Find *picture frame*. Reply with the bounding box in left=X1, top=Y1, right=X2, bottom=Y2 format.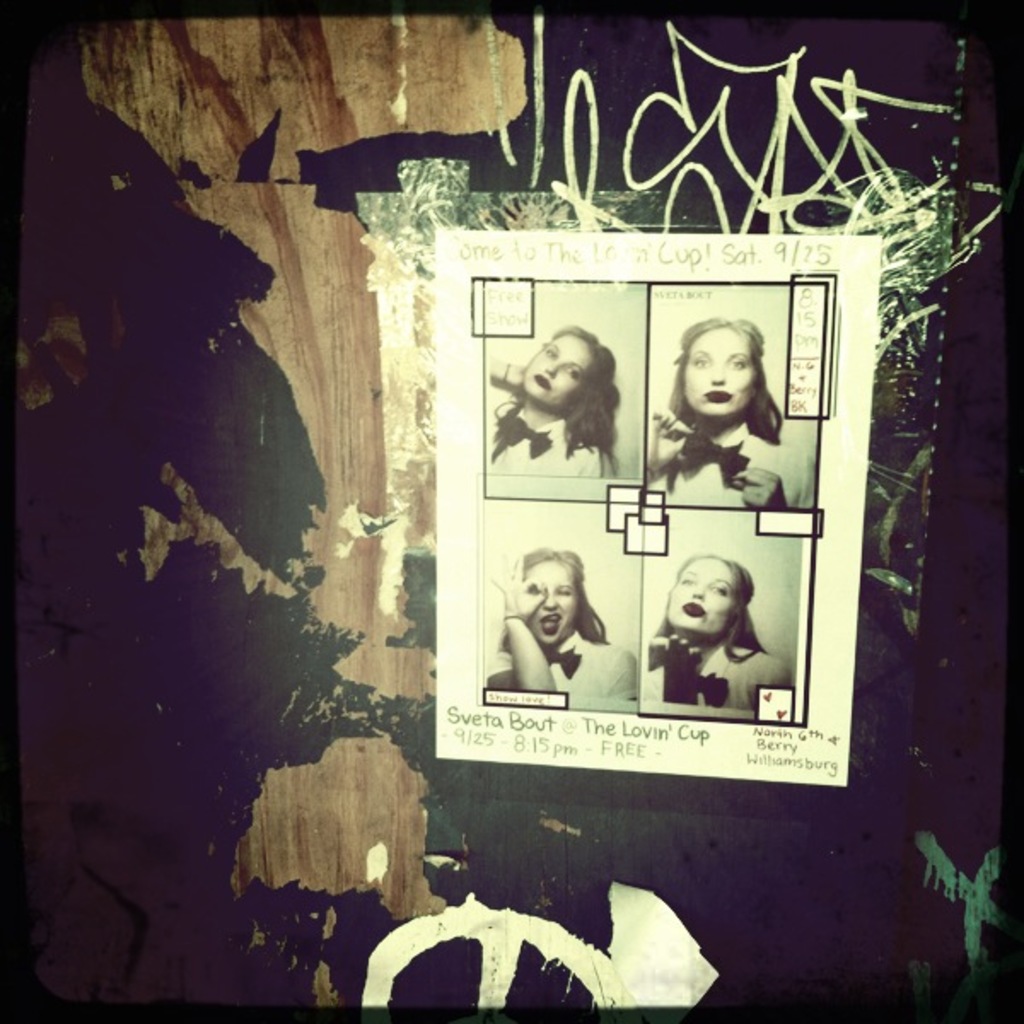
left=435, top=234, right=882, bottom=788.
